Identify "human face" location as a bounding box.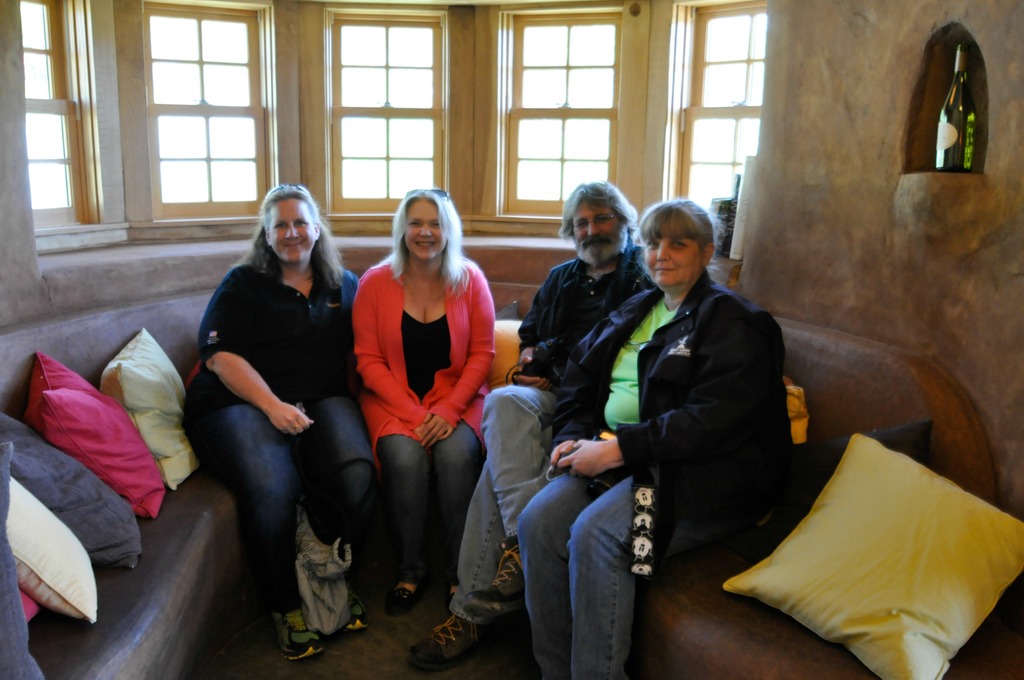
(left=269, top=194, right=317, bottom=265).
